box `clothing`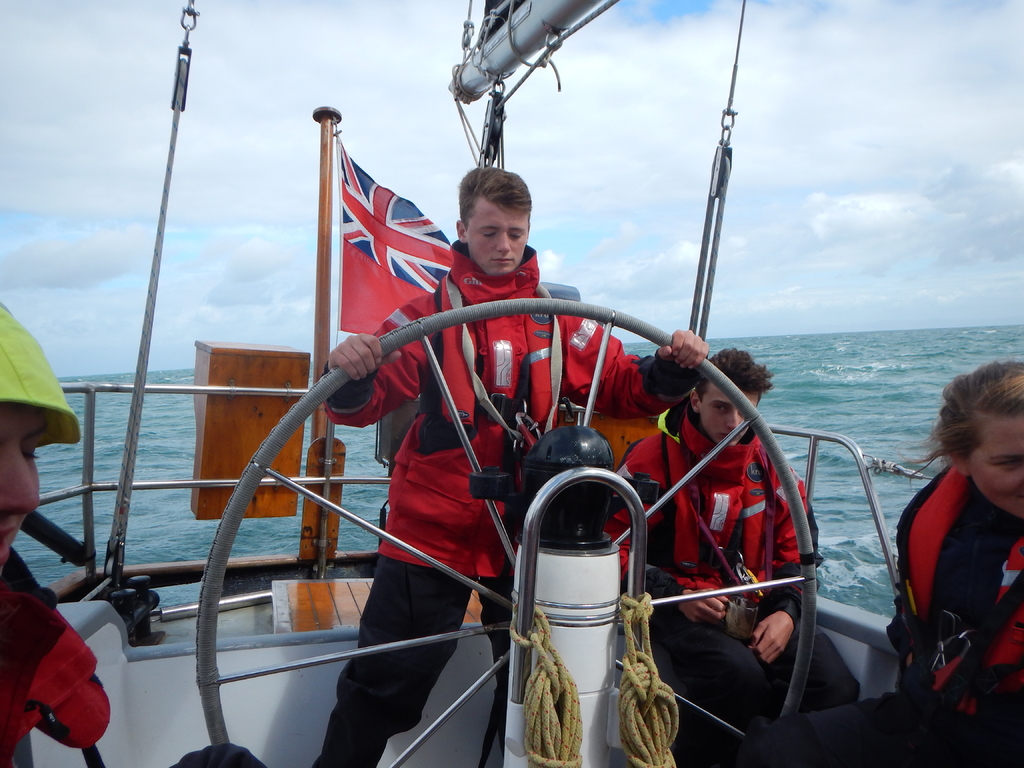
{"x1": 0, "y1": 549, "x2": 110, "y2": 767}
